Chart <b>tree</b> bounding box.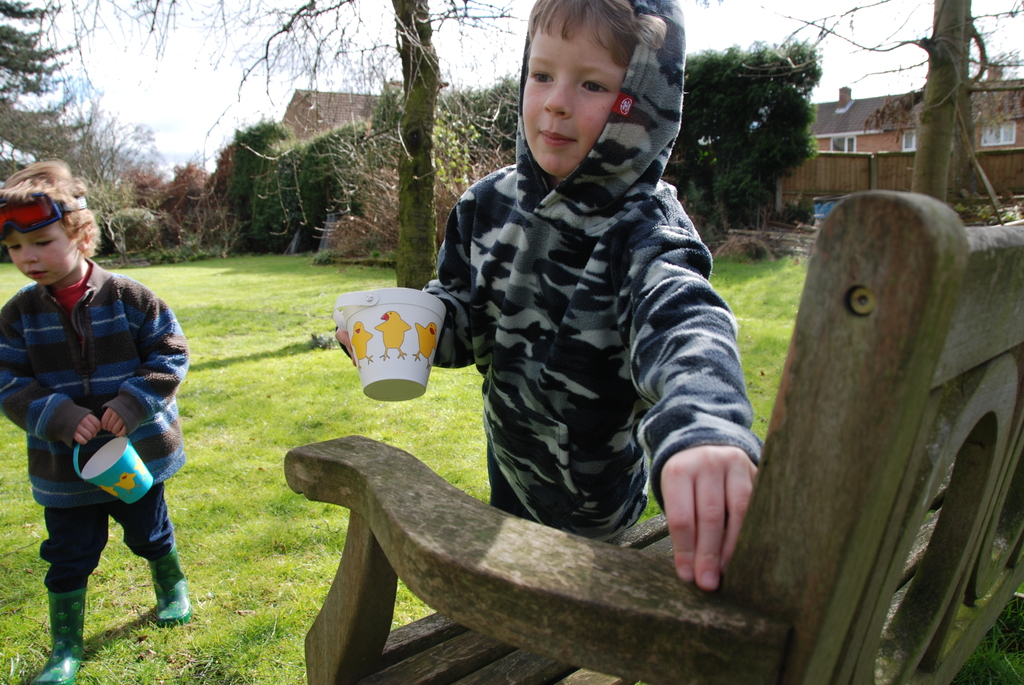
Charted: 0,0,73,110.
